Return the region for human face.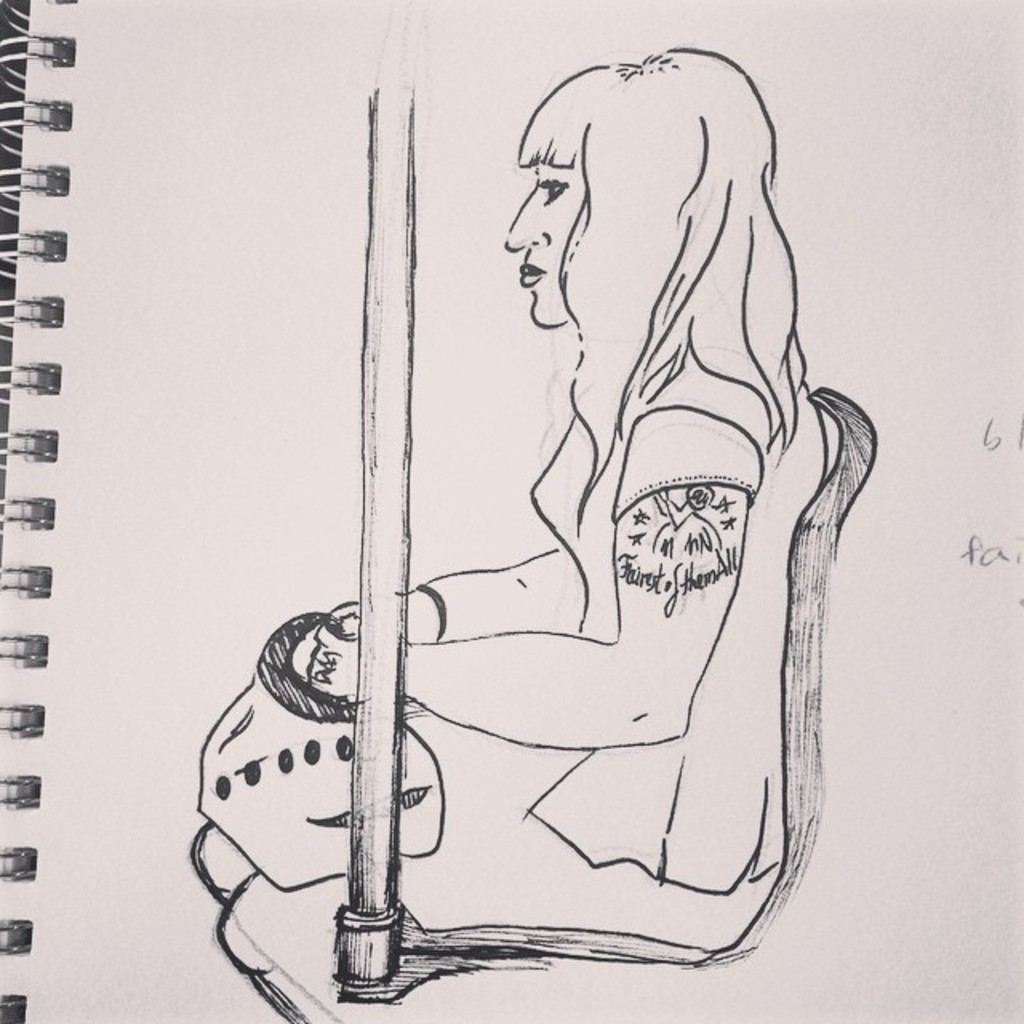
{"left": 507, "top": 166, "right": 586, "bottom": 330}.
